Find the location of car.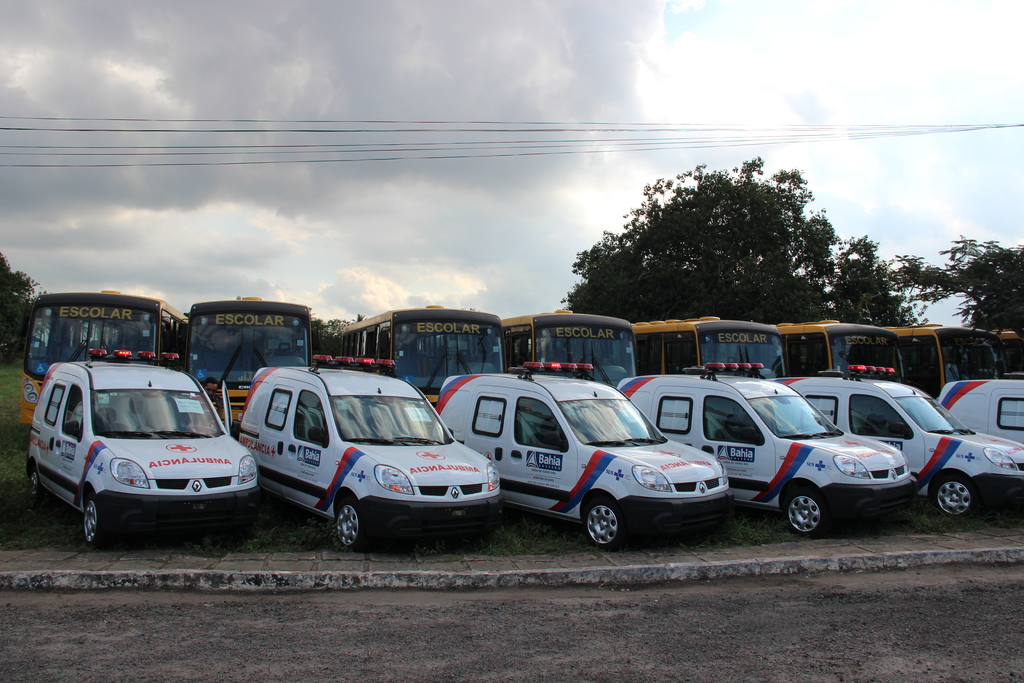
Location: BBox(435, 356, 737, 551).
